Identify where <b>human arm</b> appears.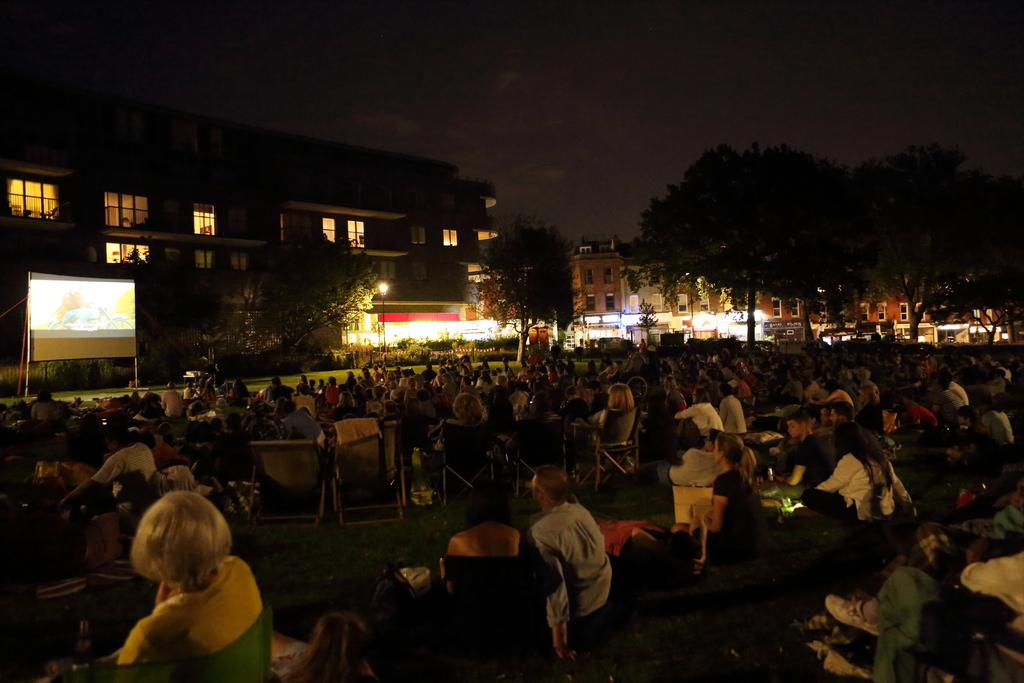
Appears at (673, 394, 687, 413).
